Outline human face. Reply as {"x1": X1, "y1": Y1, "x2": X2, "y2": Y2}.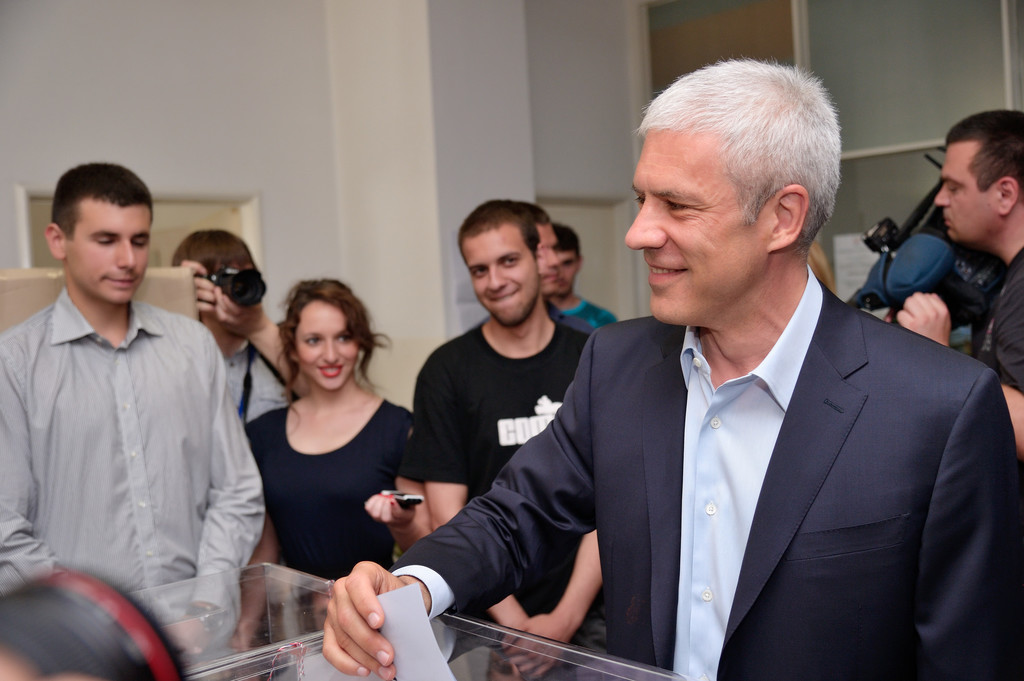
{"x1": 72, "y1": 208, "x2": 152, "y2": 301}.
